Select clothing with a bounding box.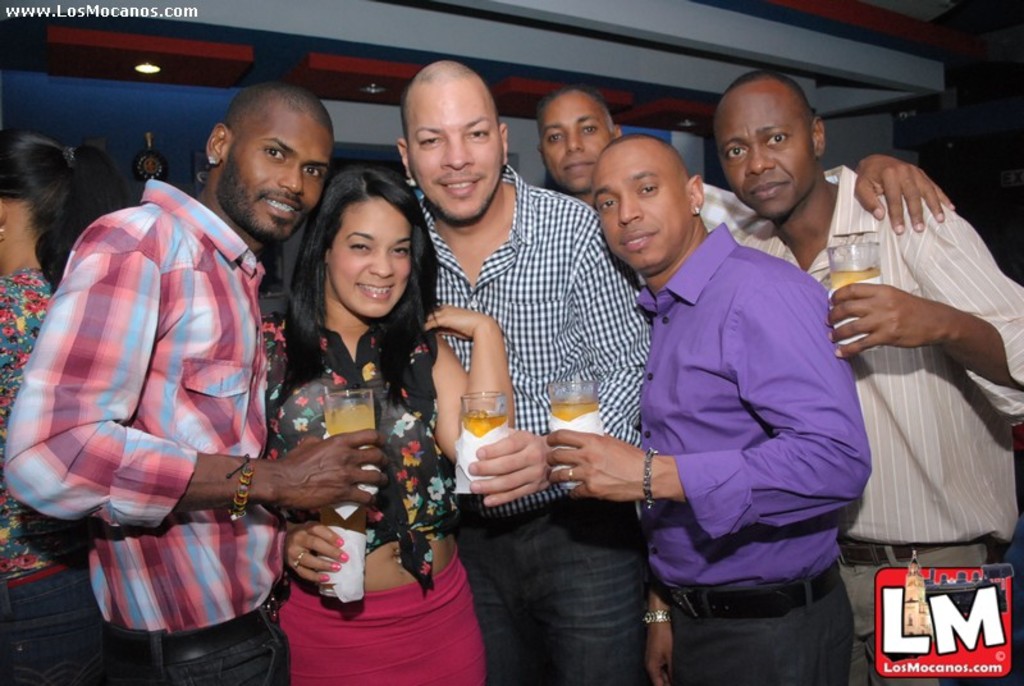
(0,256,123,685).
